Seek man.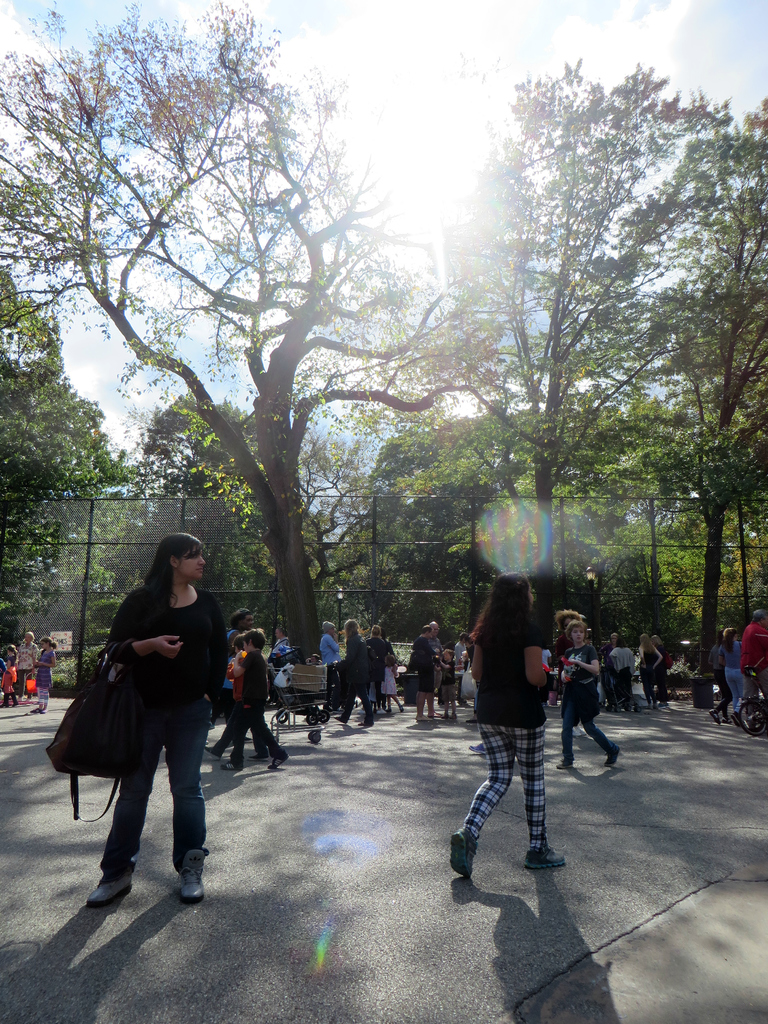
(left=431, top=621, right=443, bottom=695).
